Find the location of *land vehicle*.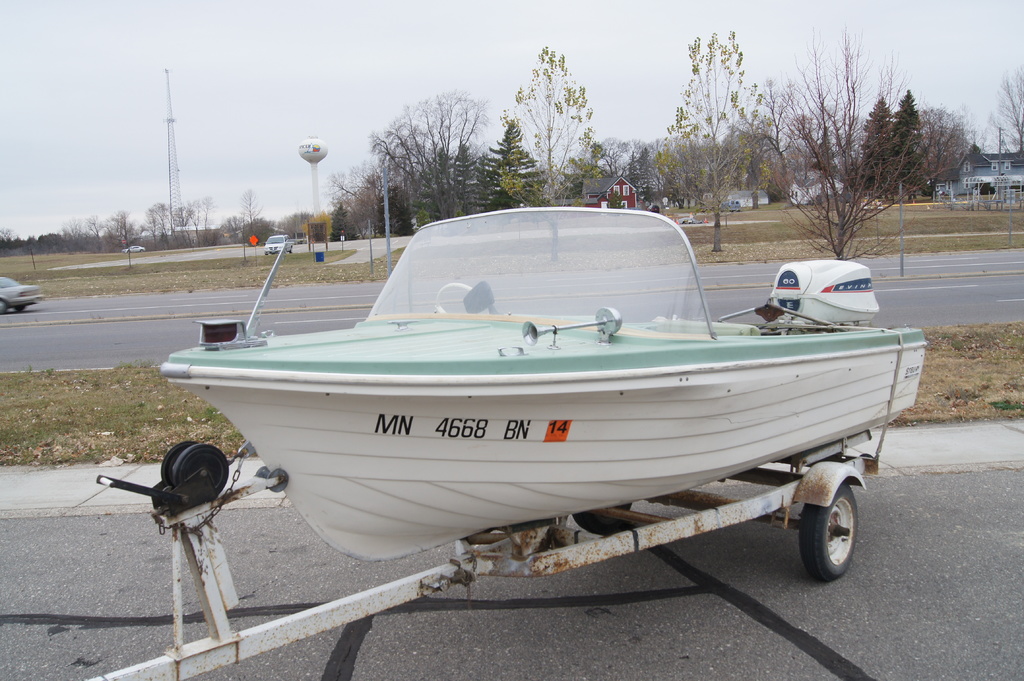
Location: locate(78, 203, 929, 680).
